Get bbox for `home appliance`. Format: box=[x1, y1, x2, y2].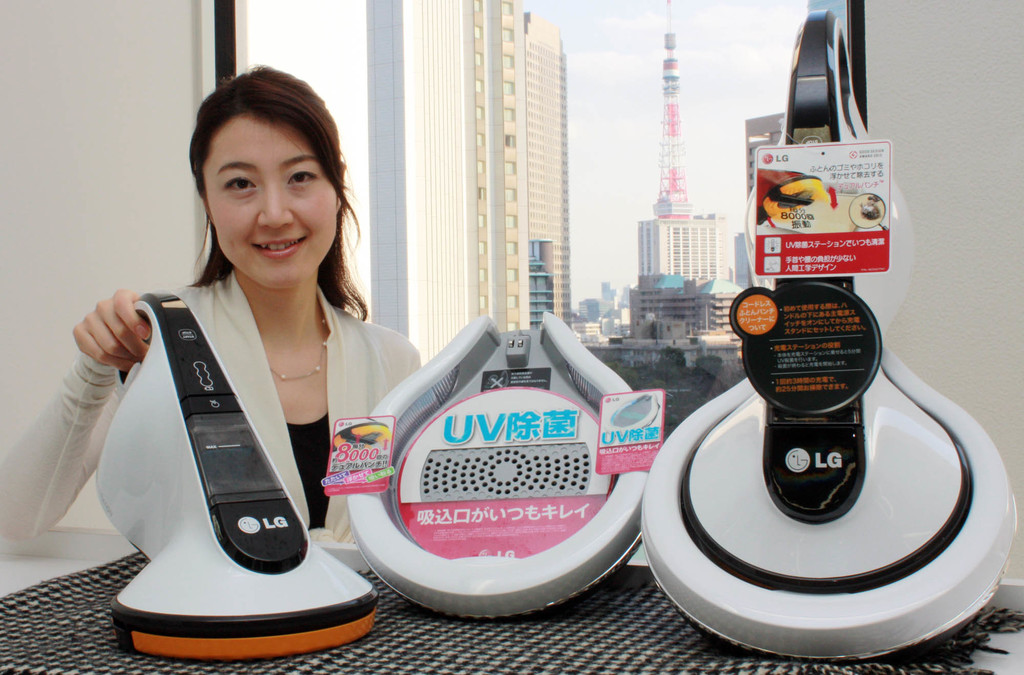
box=[94, 289, 378, 662].
